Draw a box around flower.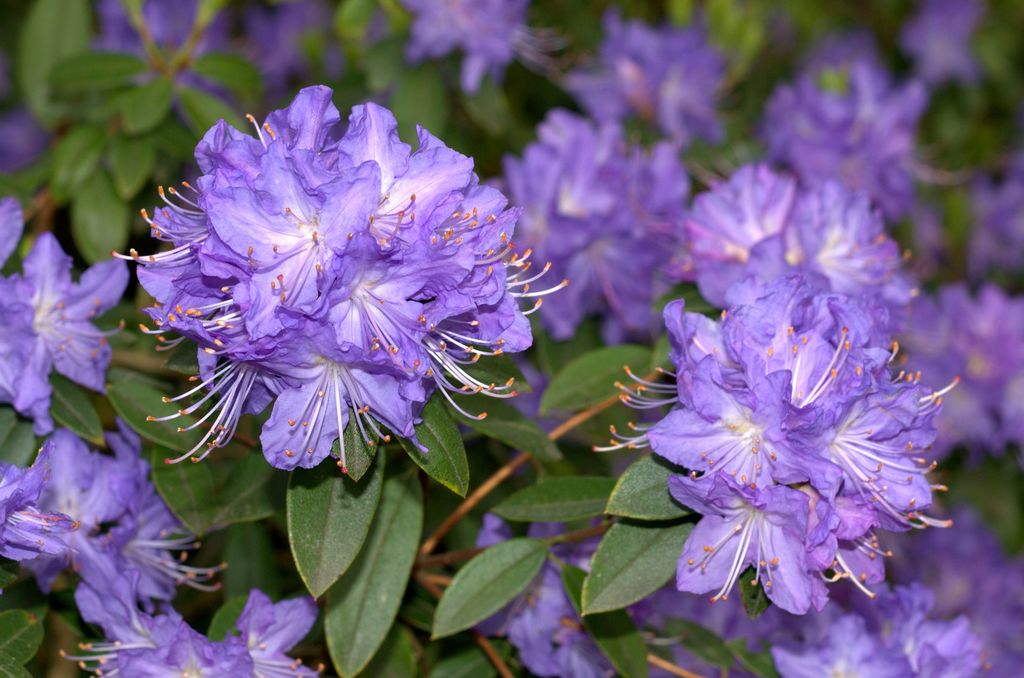
(x1=609, y1=285, x2=965, y2=618).
